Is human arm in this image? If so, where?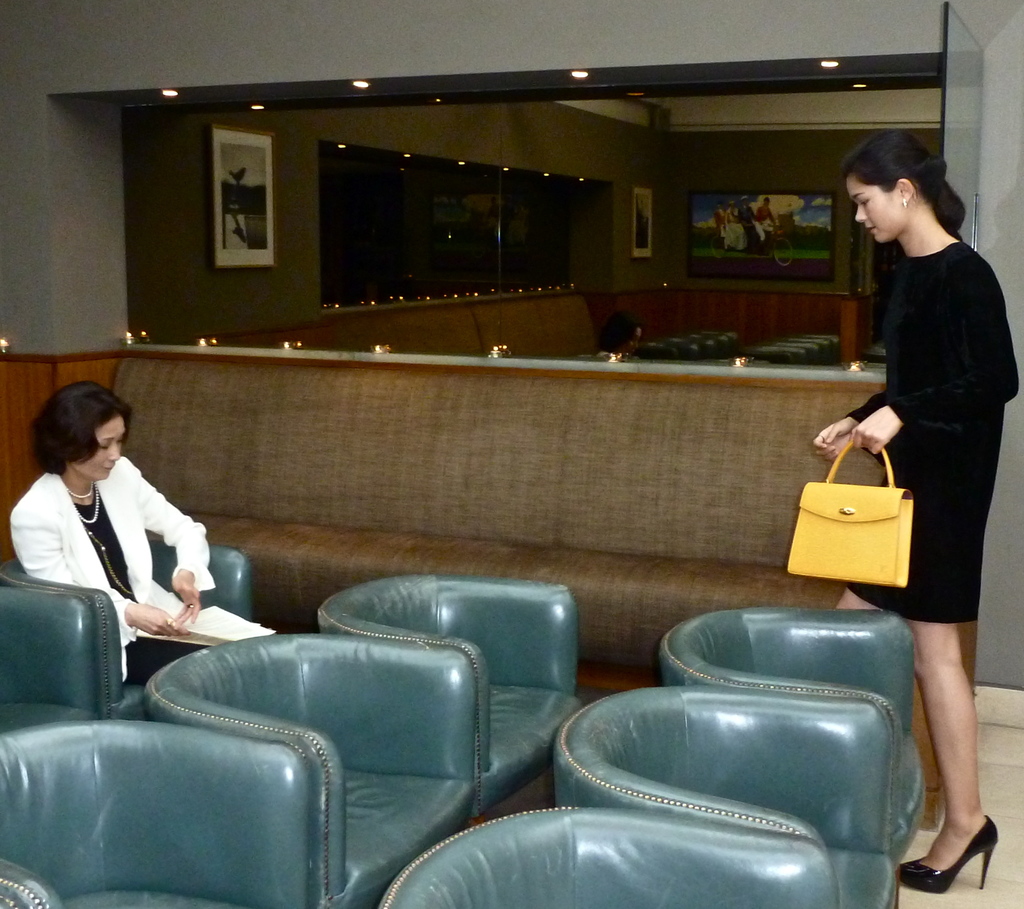
Yes, at pyautogui.locateOnScreen(6, 491, 196, 638).
